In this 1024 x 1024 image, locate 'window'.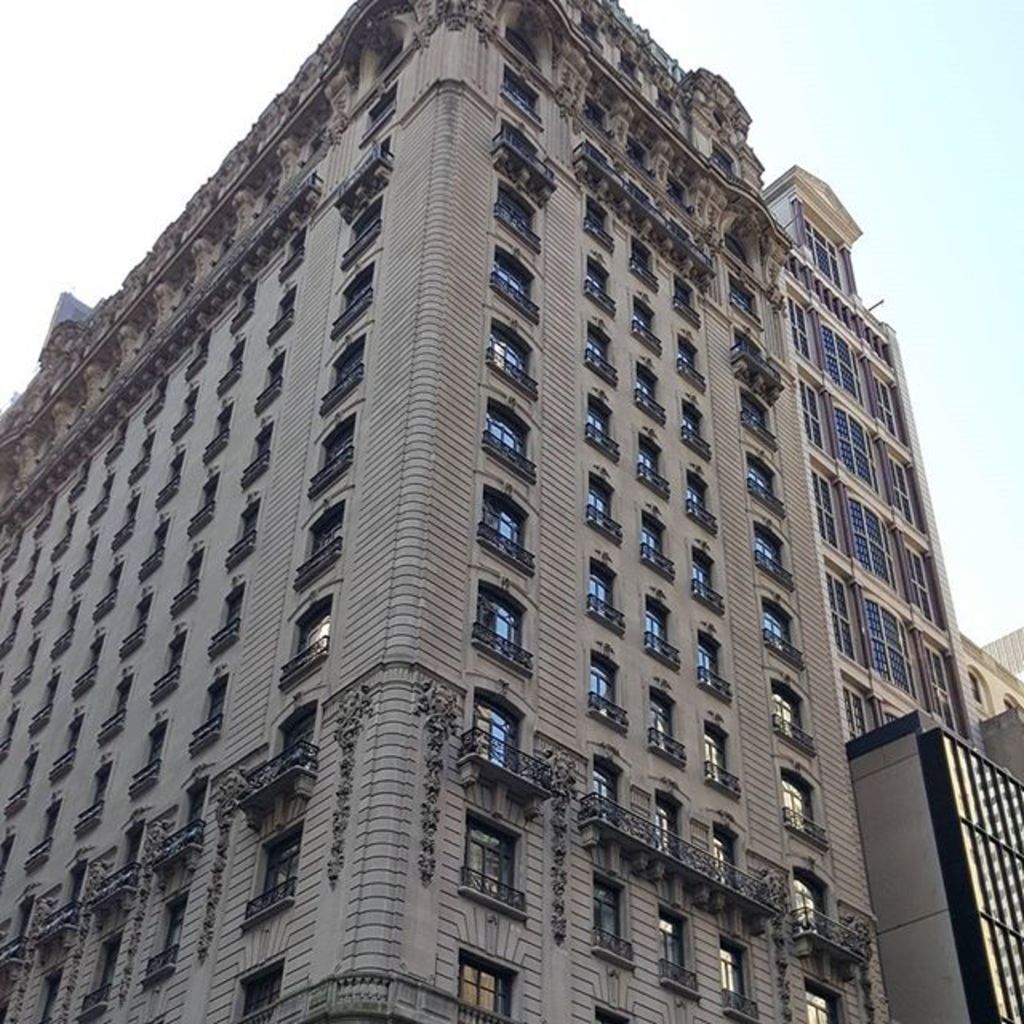
Bounding box: [678,285,690,299].
